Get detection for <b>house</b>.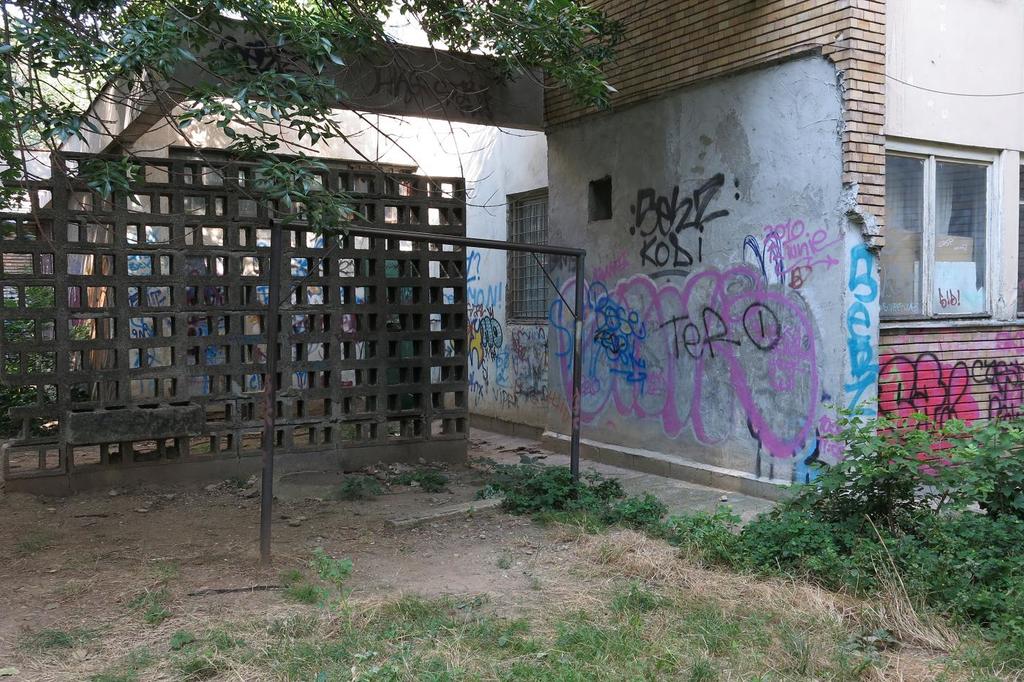
Detection: locate(118, 0, 1023, 503).
